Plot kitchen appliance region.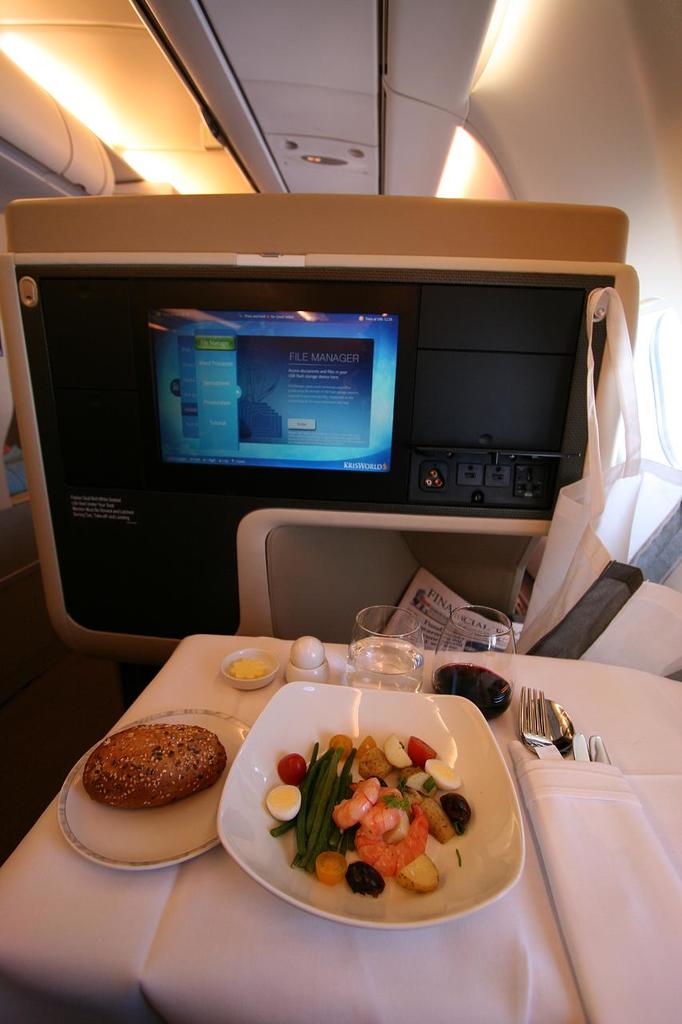
Plotted at (left=217, top=678, right=525, bottom=931).
